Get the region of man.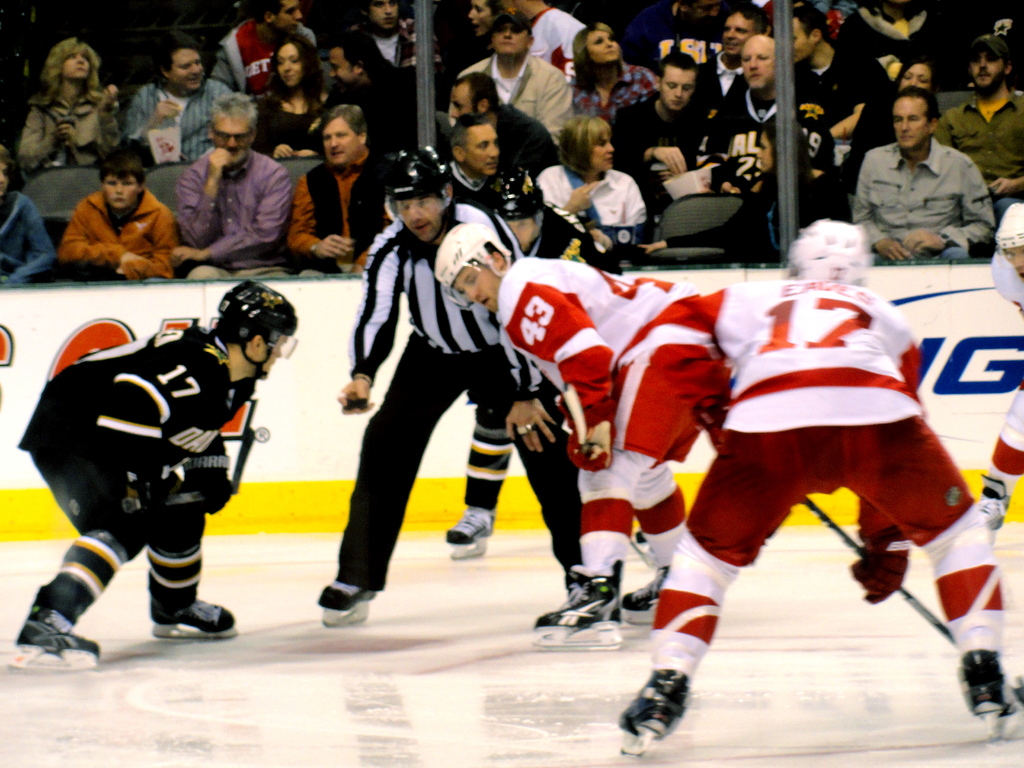
region(707, 5, 764, 109).
